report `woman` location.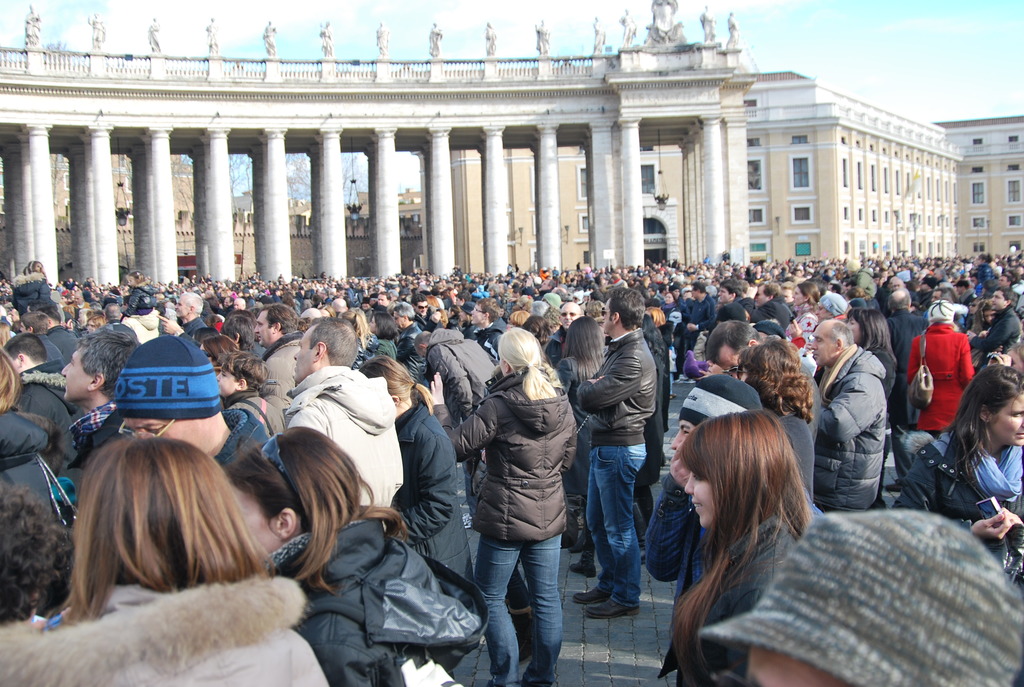
Report: (367,312,397,352).
